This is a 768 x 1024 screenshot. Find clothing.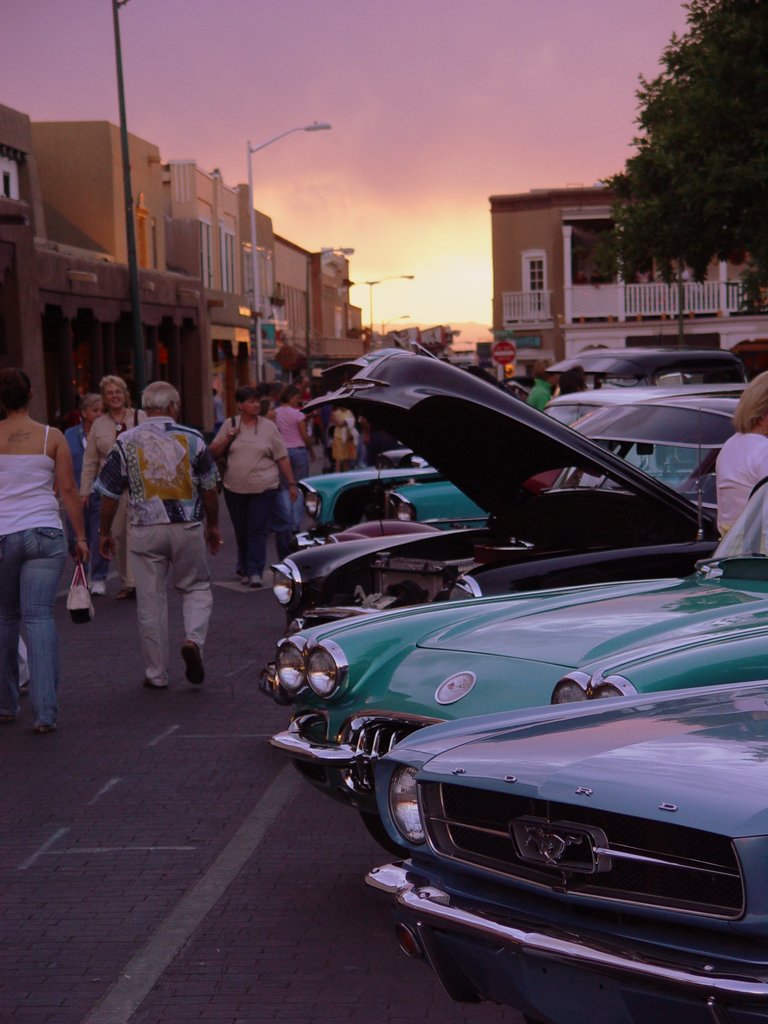
Bounding box: l=712, t=431, r=767, b=555.
